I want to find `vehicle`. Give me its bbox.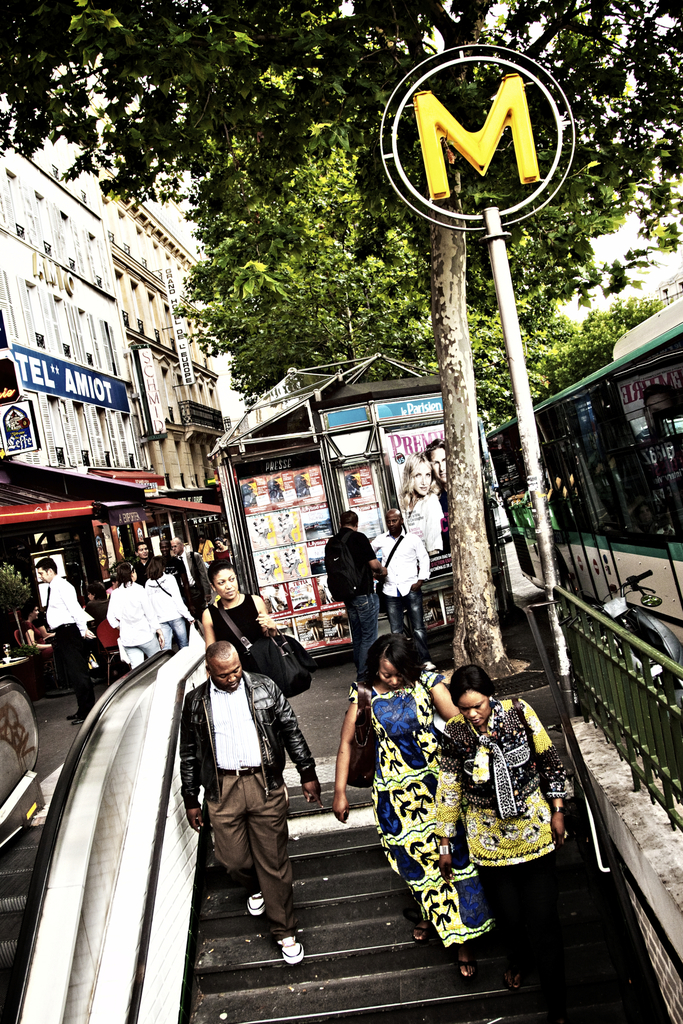
select_region(484, 295, 682, 689).
